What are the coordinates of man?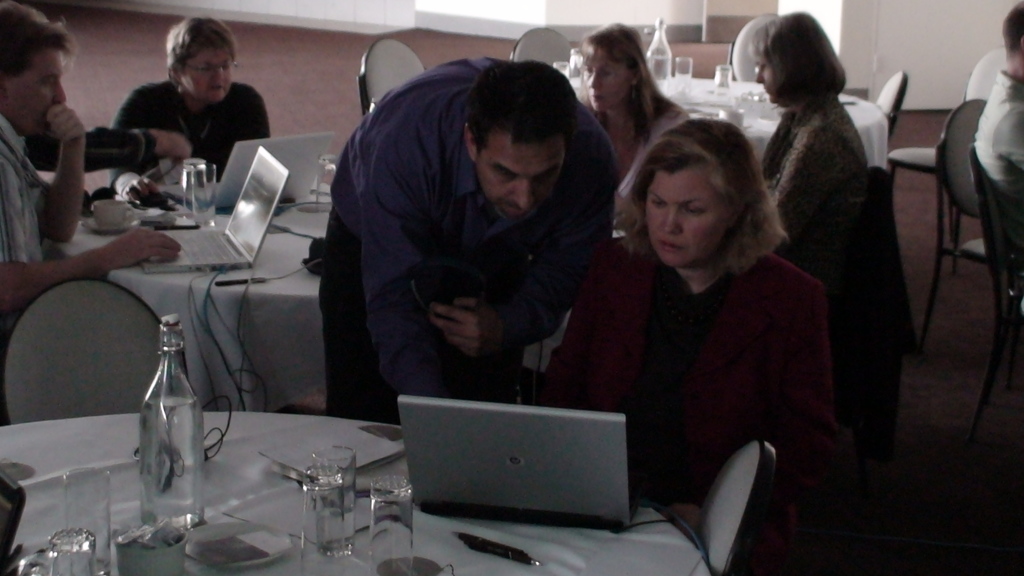
973 1 1023 288.
